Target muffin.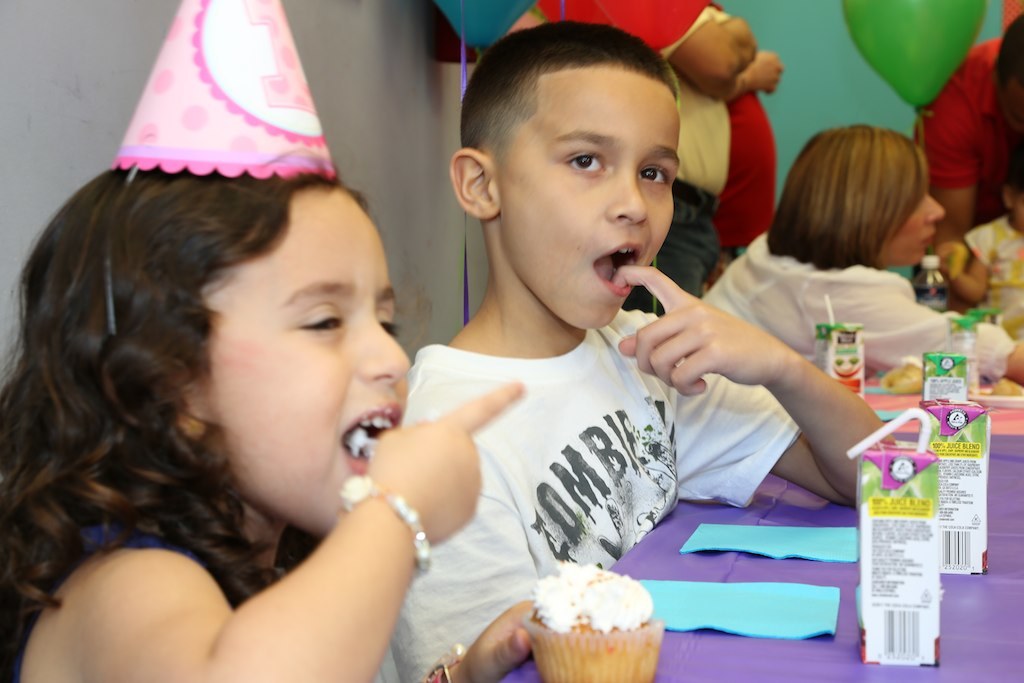
Target region: box(520, 574, 681, 678).
